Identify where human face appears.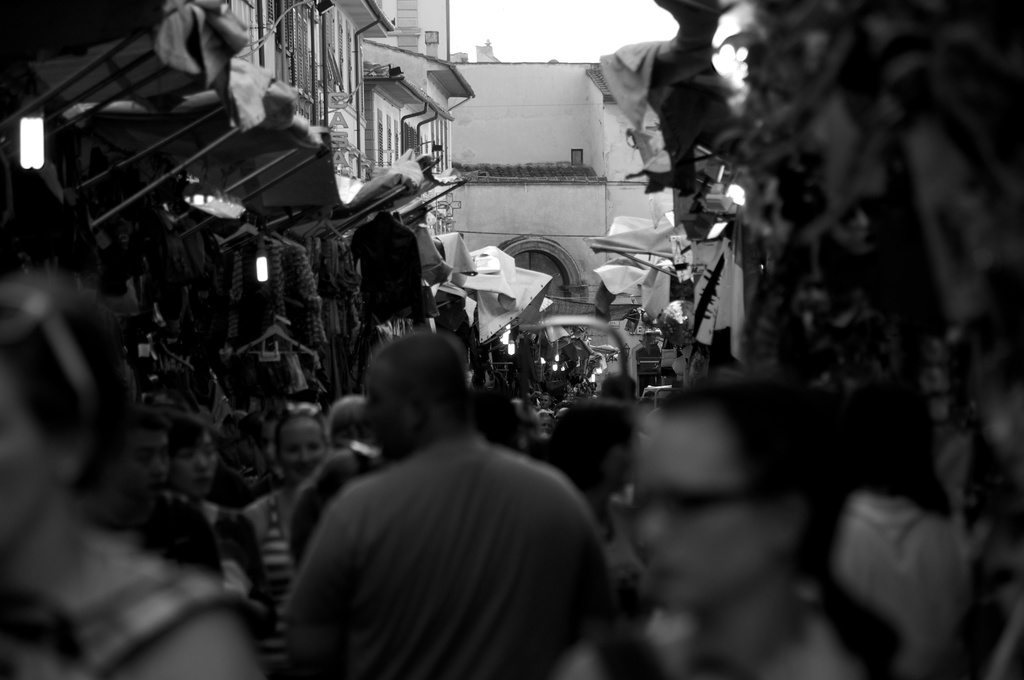
Appears at BBox(539, 416, 550, 434).
